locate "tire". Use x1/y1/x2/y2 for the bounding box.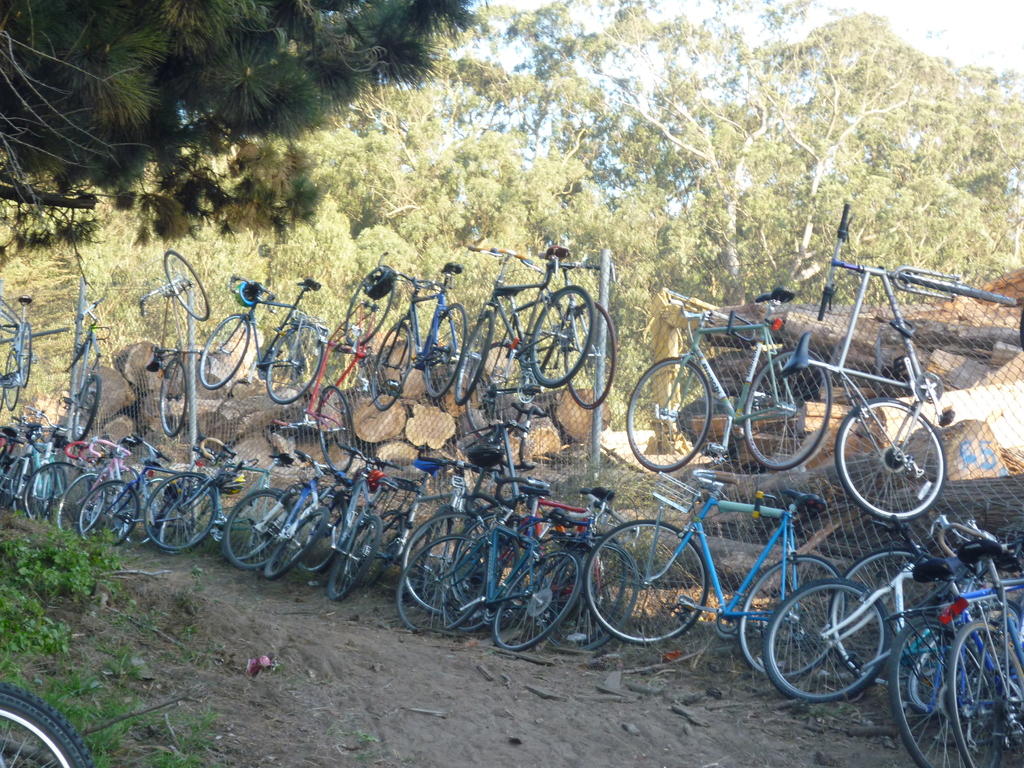
10/457/33/504.
